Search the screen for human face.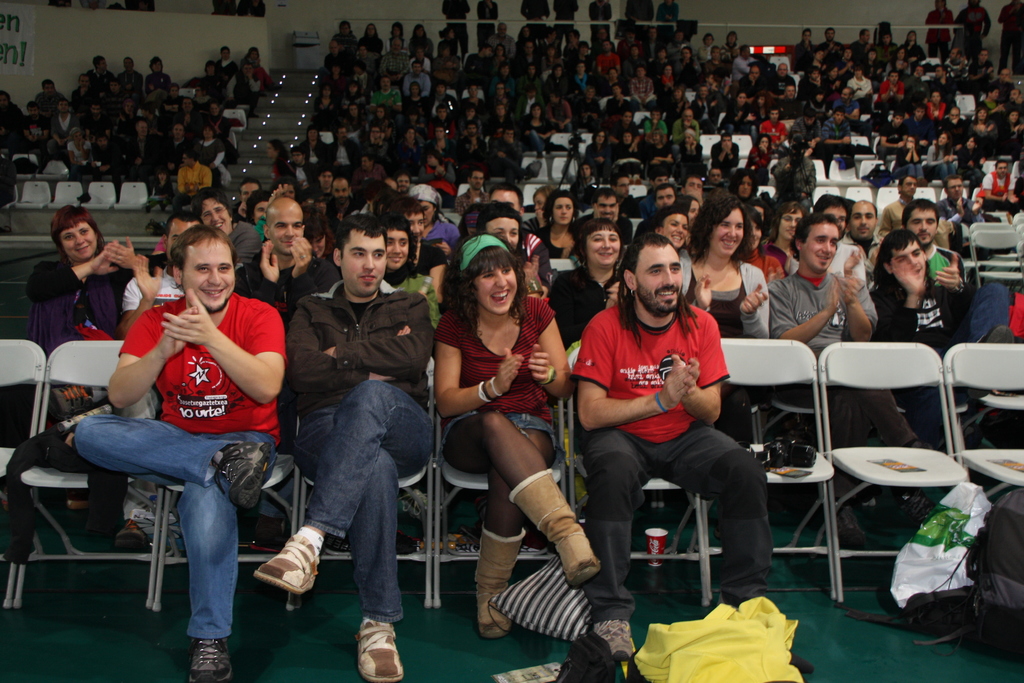
Found at box(979, 46, 988, 65).
